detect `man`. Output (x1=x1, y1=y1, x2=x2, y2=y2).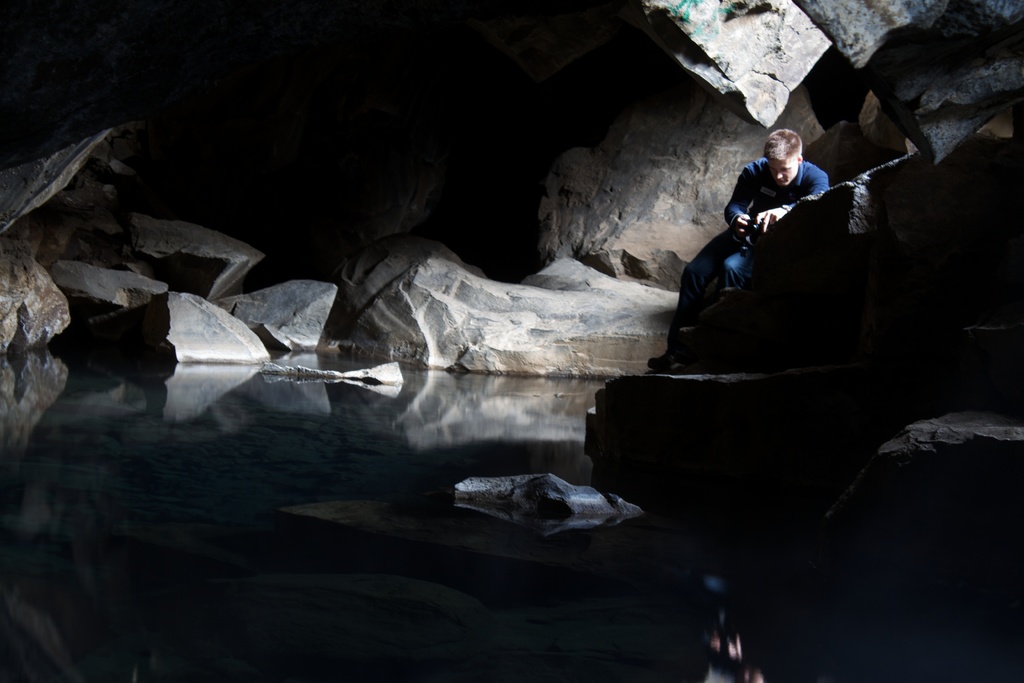
(x1=685, y1=135, x2=835, y2=336).
